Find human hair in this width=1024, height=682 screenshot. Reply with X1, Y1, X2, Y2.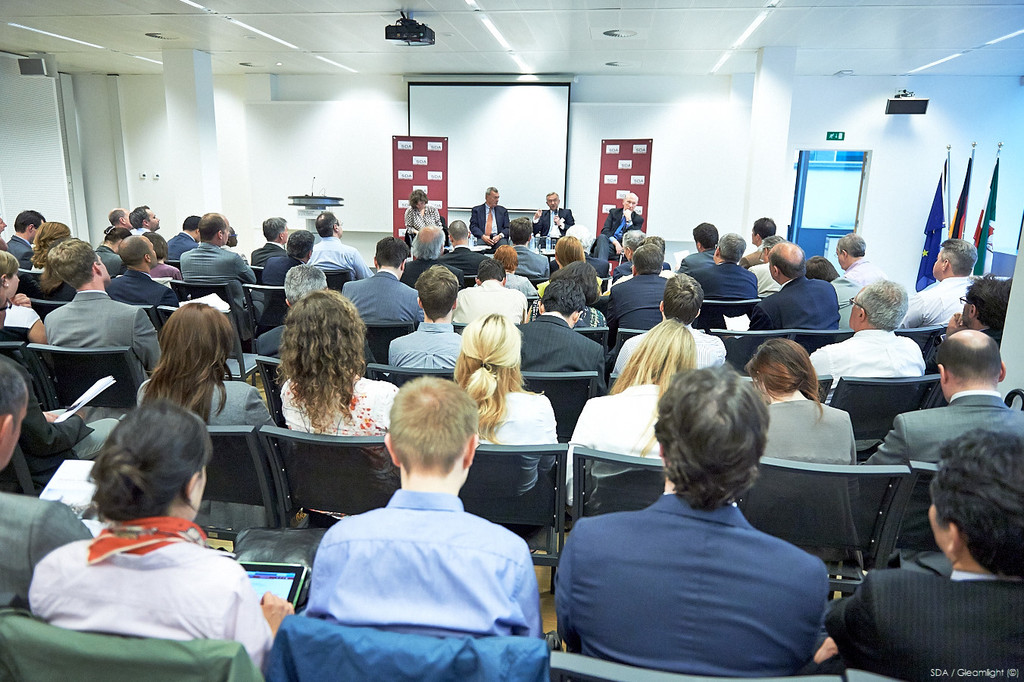
183, 214, 201, 232.
